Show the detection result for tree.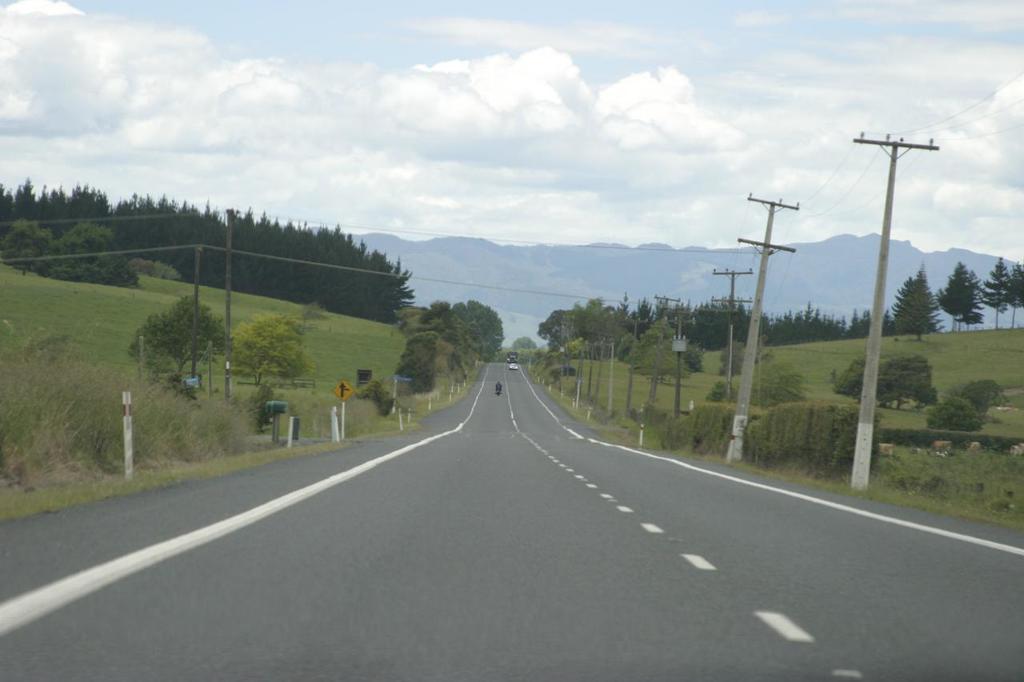
710:331:753:376.
